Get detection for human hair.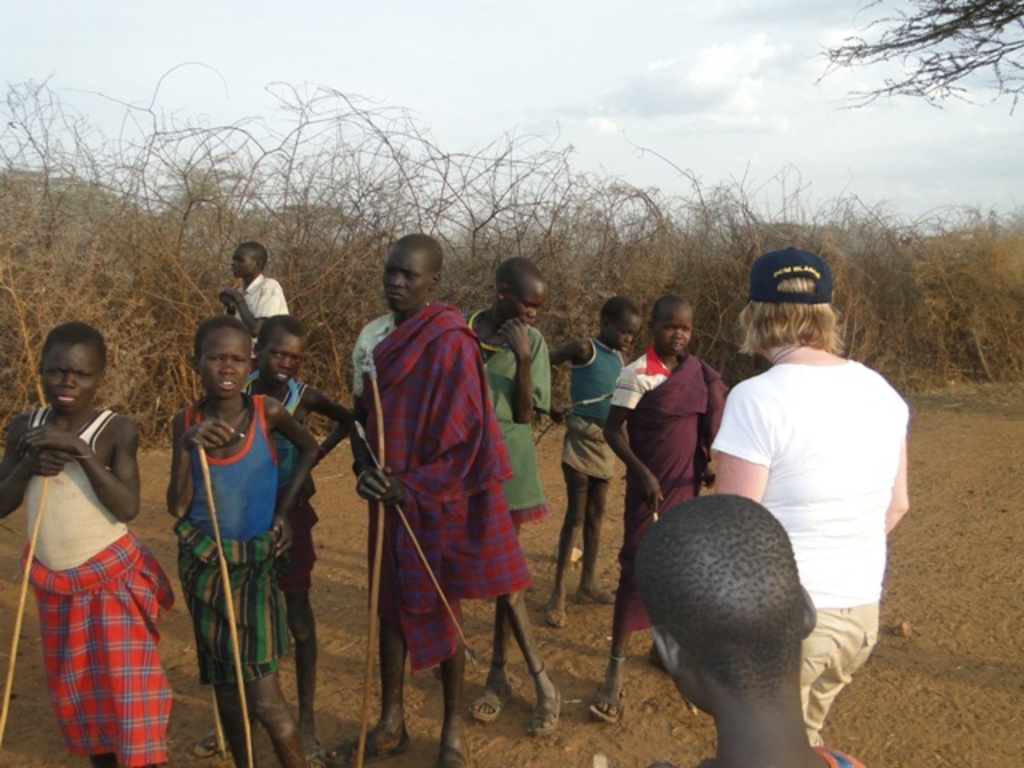
Detection: (left=40, top=318, right=109, bottom=357).
